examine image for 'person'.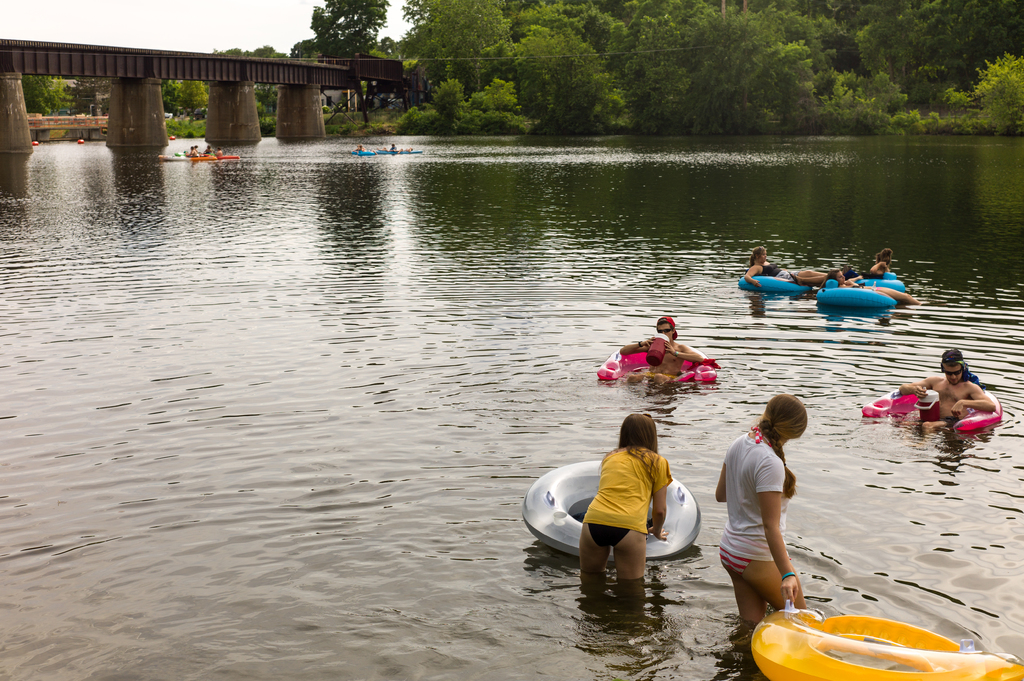
Examination result: crop(833, 268, 916, 302).
